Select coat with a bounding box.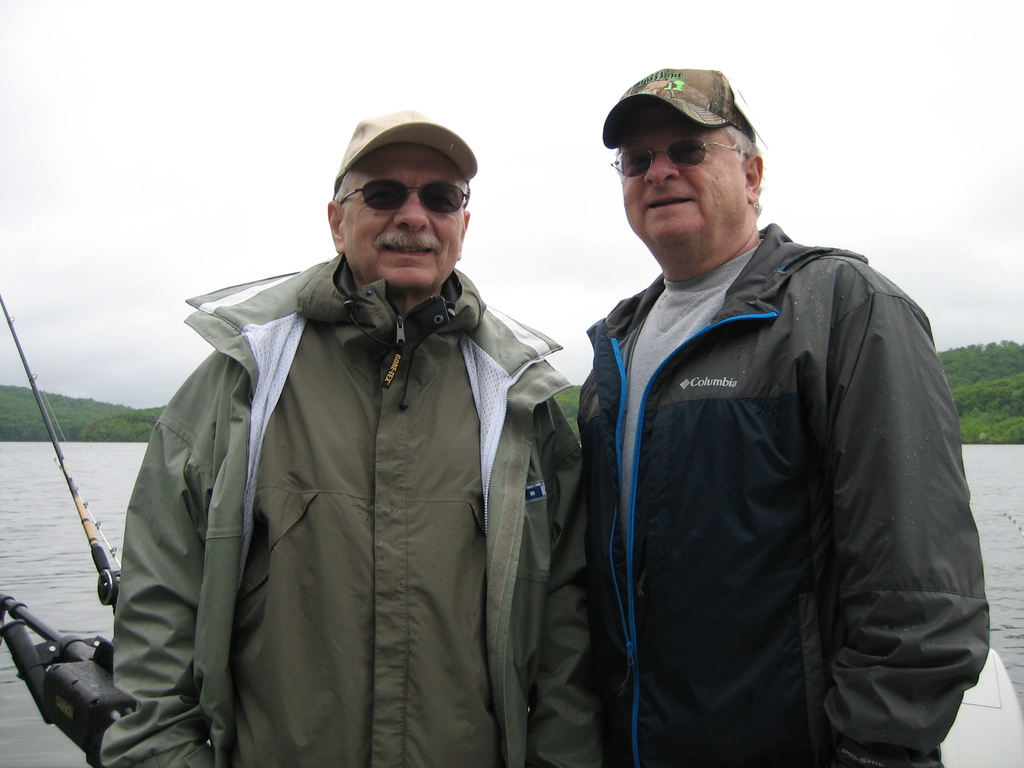
locate(592, 223, 995, 767).
